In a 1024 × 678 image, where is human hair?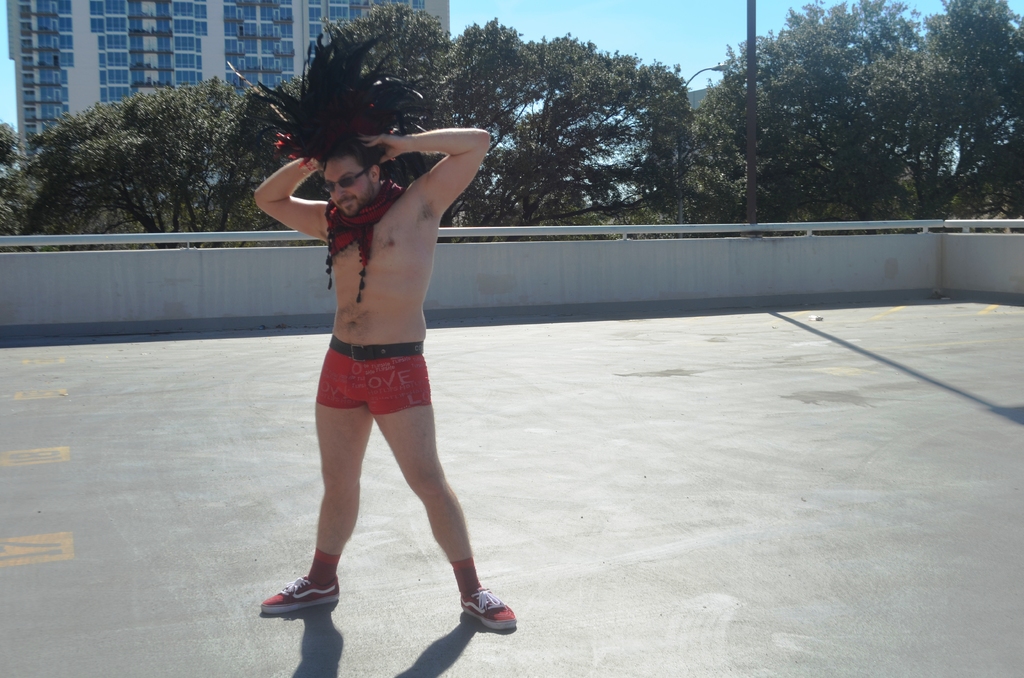
region(271, 31, 435, 172).
